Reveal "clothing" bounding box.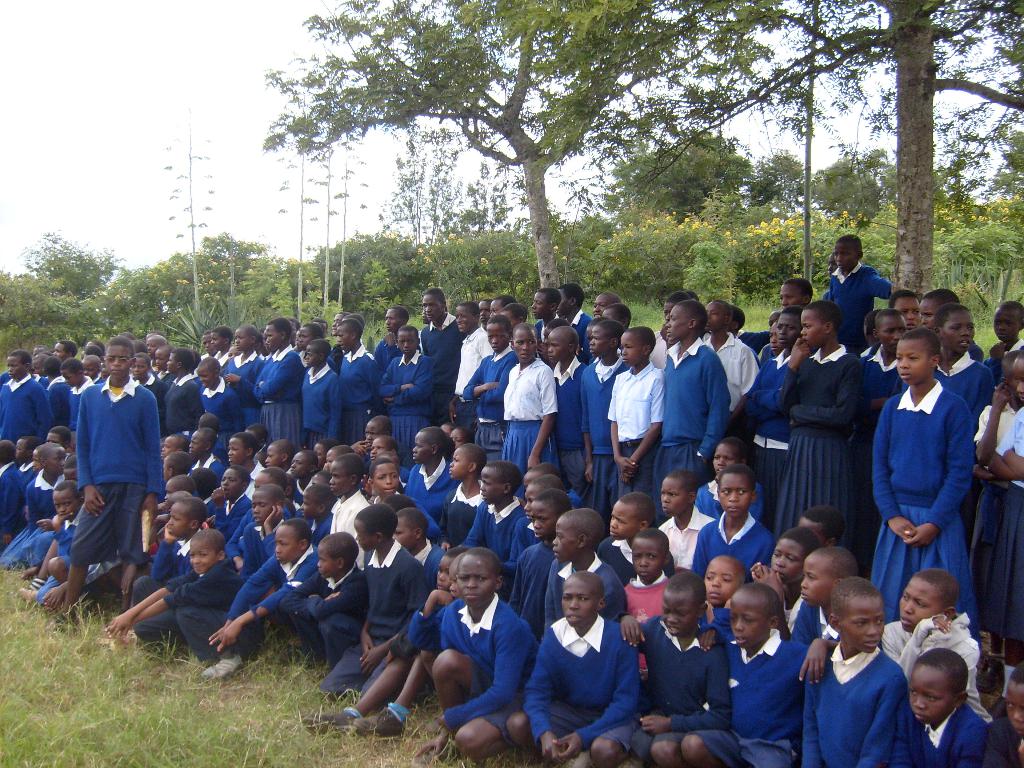
Revealed: select_region(324, 478, 374, 540).
